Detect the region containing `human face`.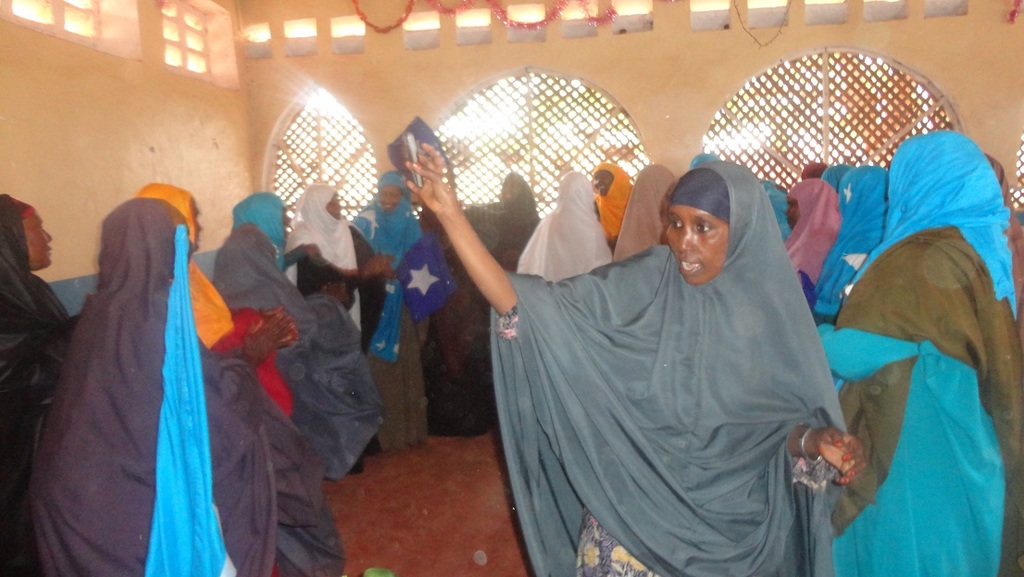
select_region(324, 192, 342, 217).
